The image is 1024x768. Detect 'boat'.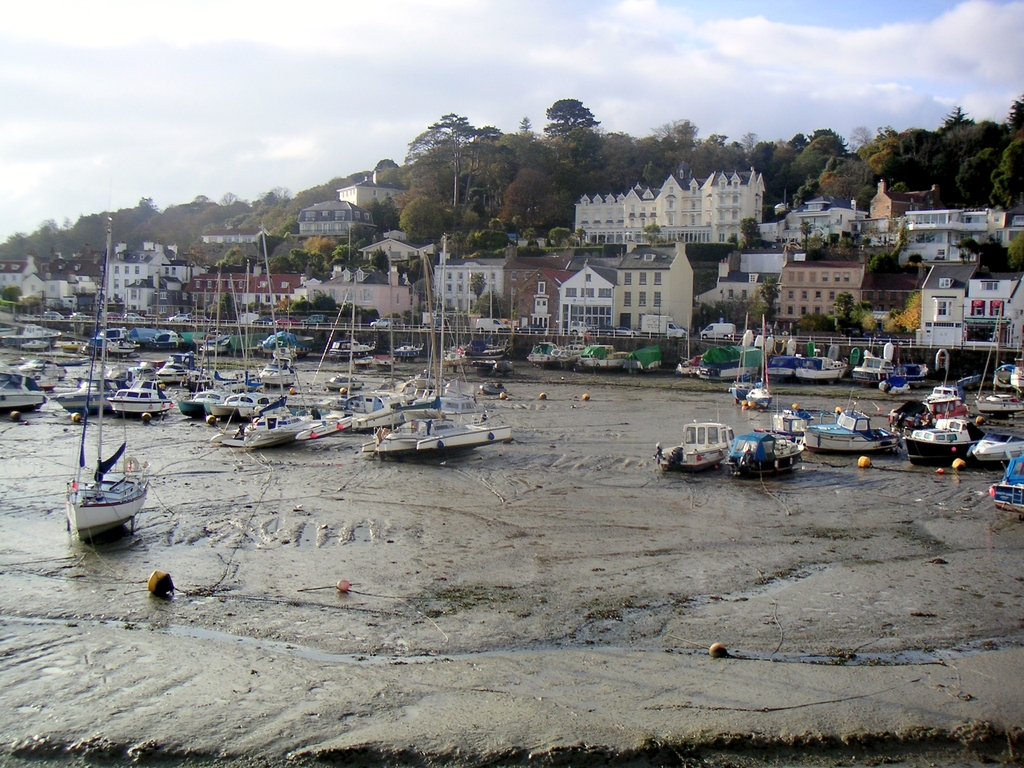
Detection: 12:292:65:408.
